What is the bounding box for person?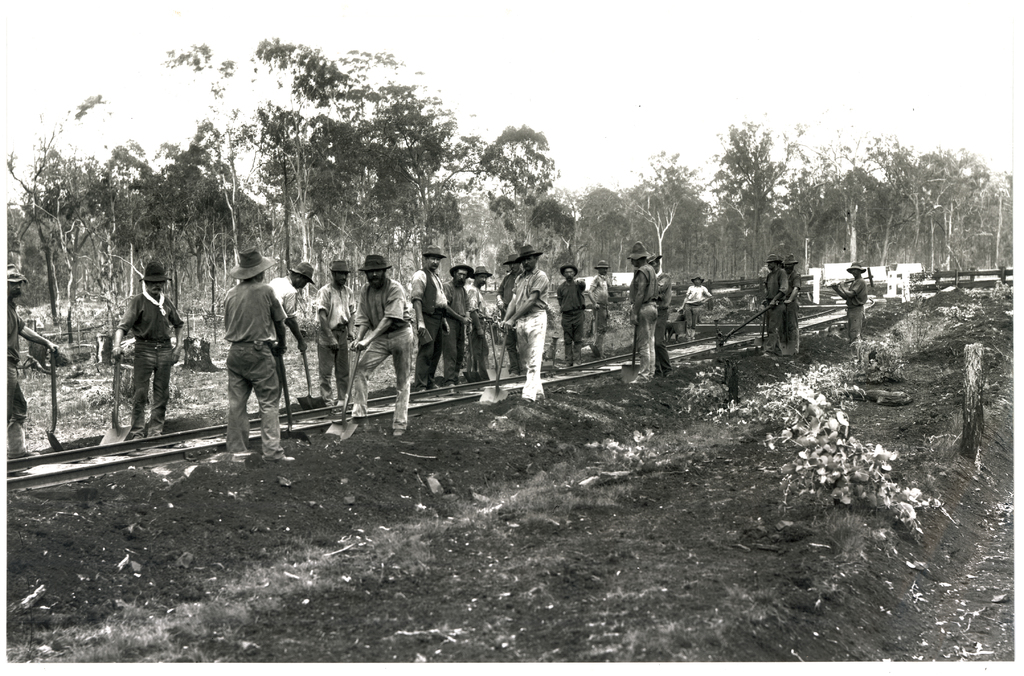
l=411, t=246, r=453, b=394.
